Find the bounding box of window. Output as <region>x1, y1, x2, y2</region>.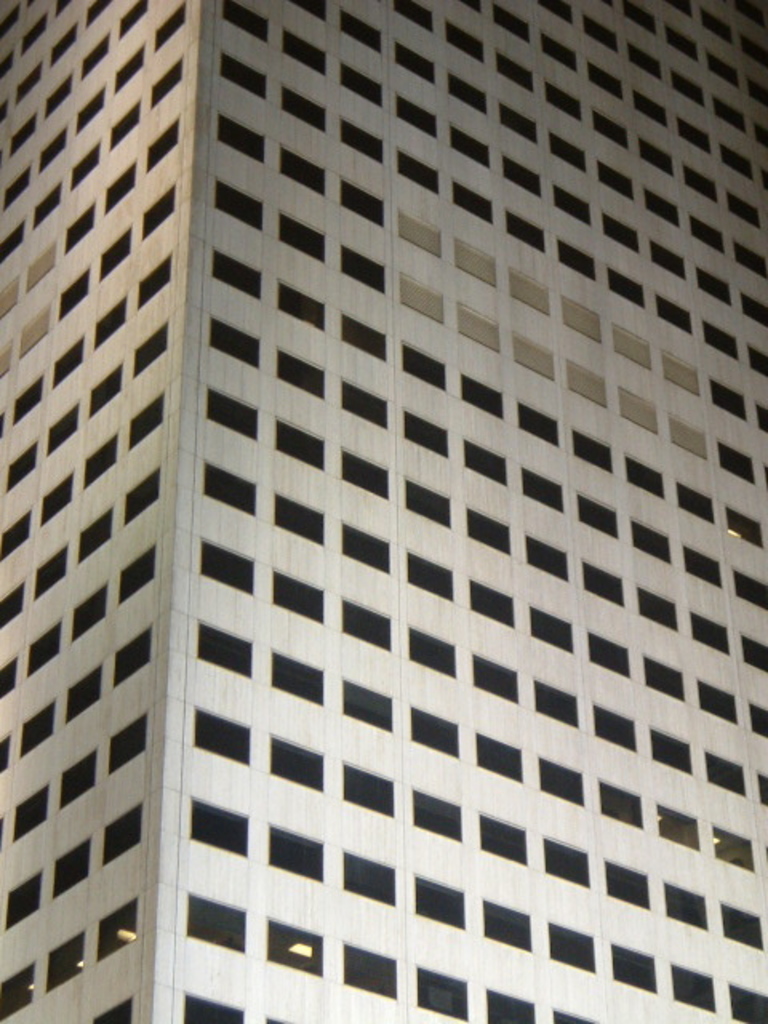
<region>728, 979, 766, 1022</region>.
